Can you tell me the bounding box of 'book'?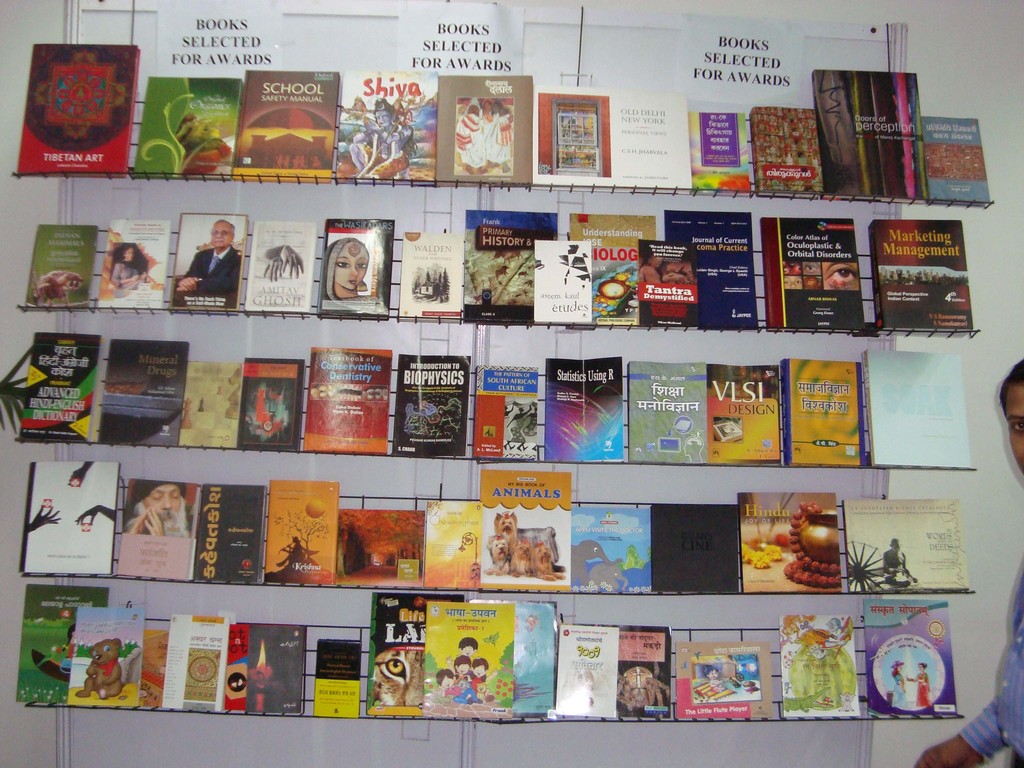
[left=436, top=72, right=533, bottom=191].
